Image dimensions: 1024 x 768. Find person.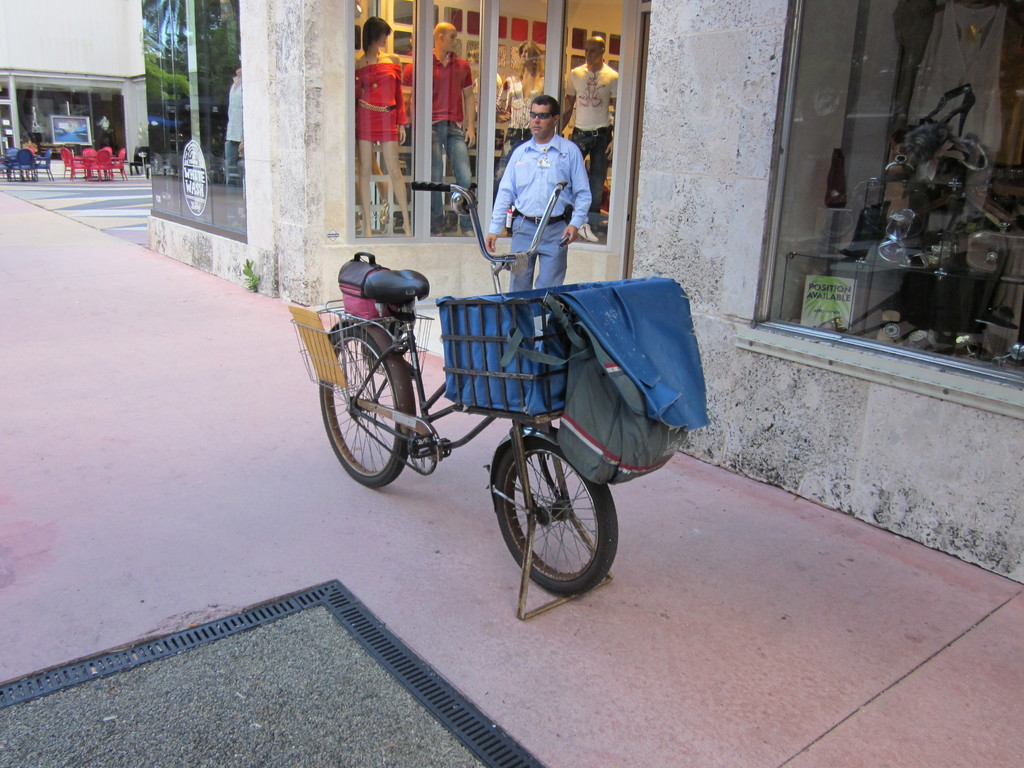
(221, 62, 243, 185).
